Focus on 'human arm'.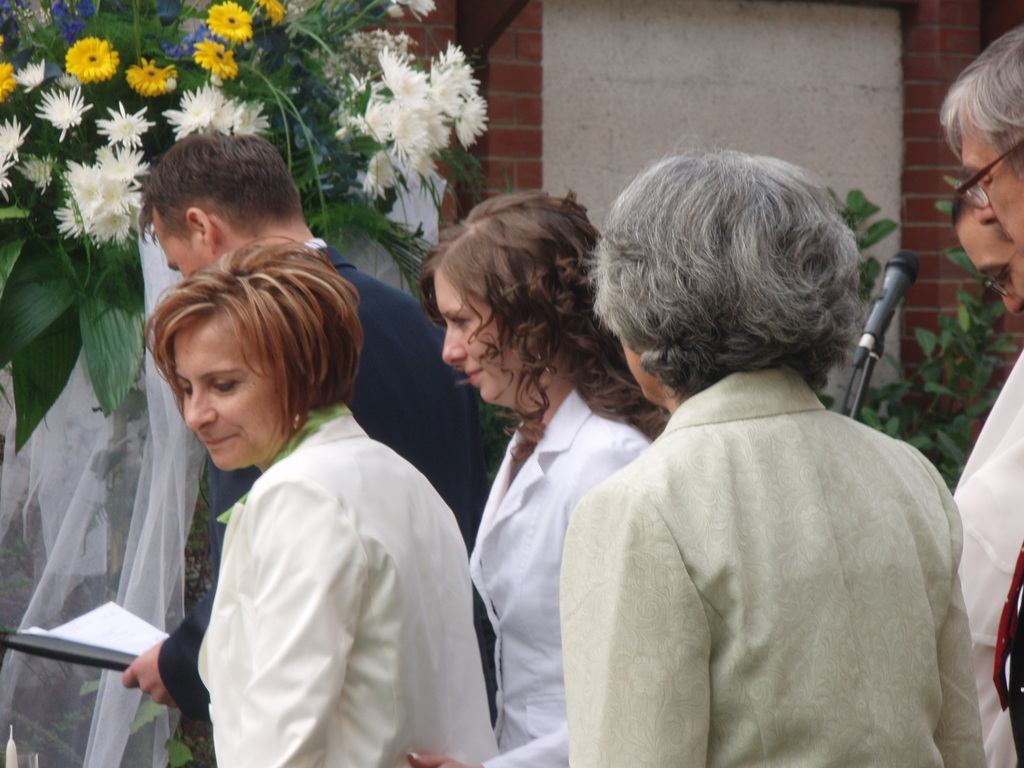
Focused at region(115, 454, 257, 722).
